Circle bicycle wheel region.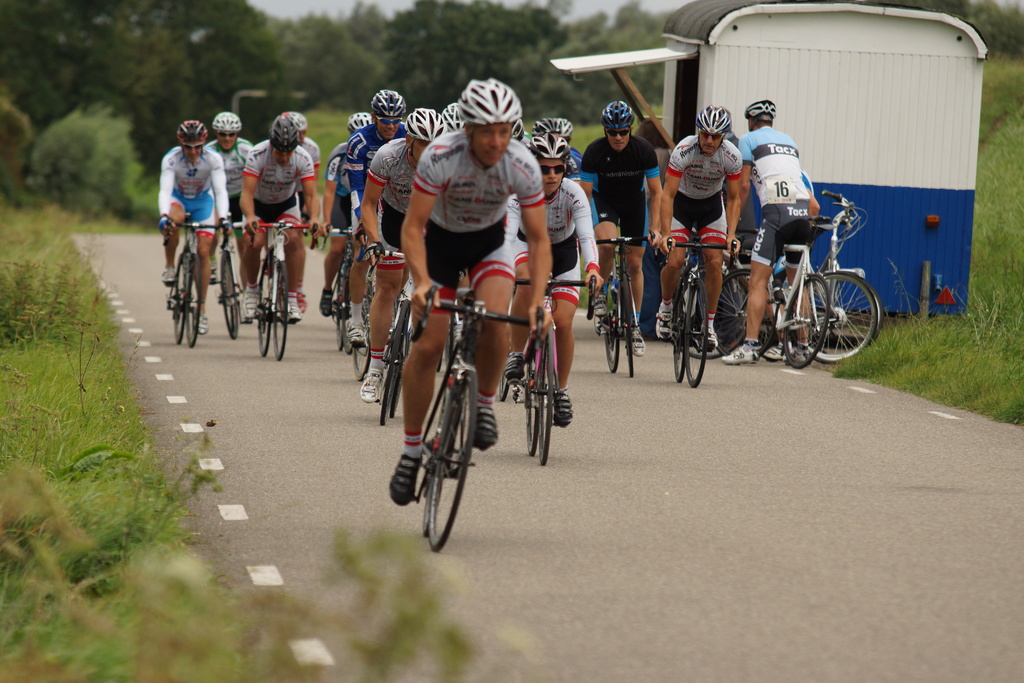
Region: pyautogui.locateOnScreen(259, 262, 268, 359).
